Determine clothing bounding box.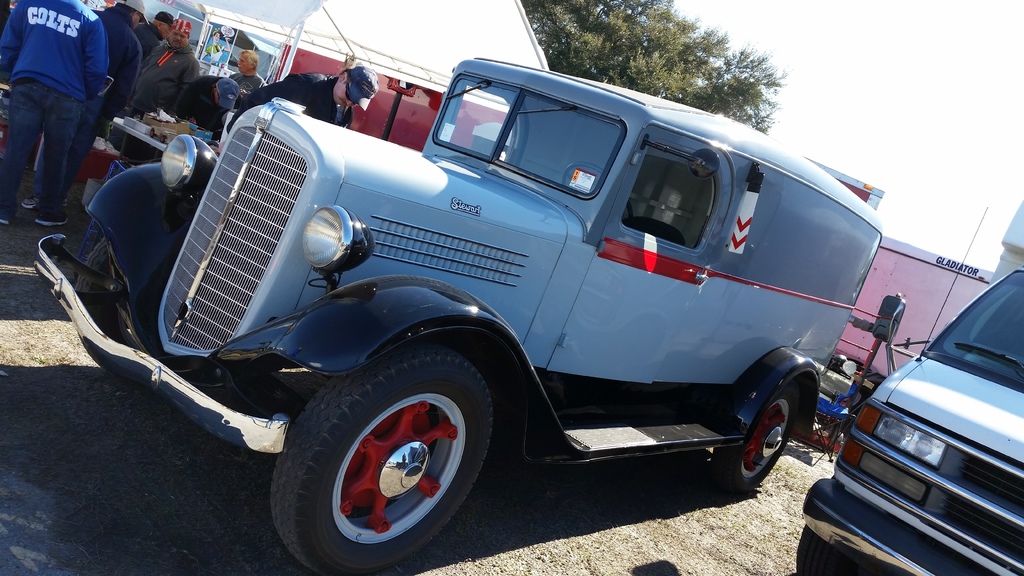
Determined: x1=194, y1=77, x2=225, y2=132.
